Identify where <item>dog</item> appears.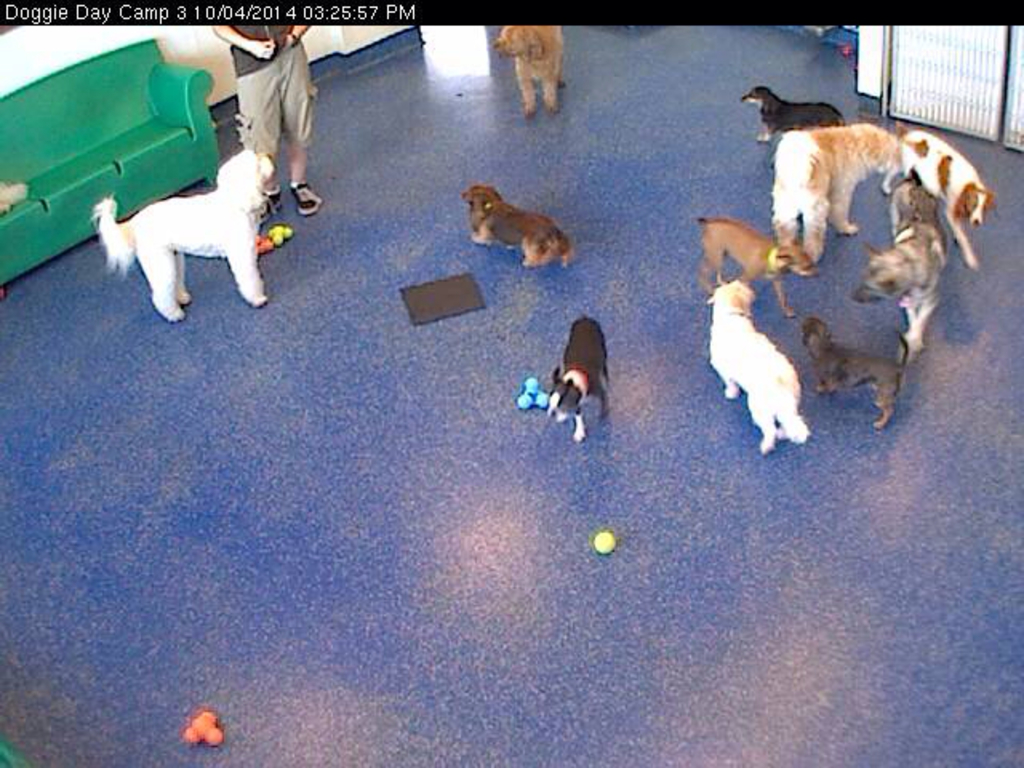
Appears at <box>774,118,909,259</box>.
